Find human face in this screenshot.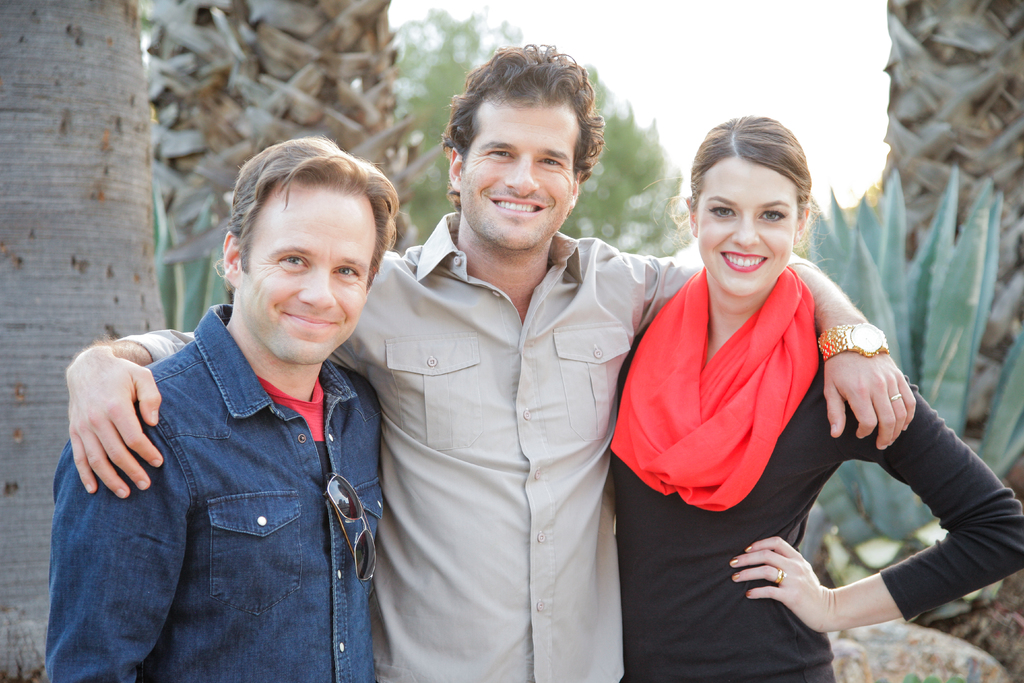
The bounding box for human face is [692, 157, 808, 291].
